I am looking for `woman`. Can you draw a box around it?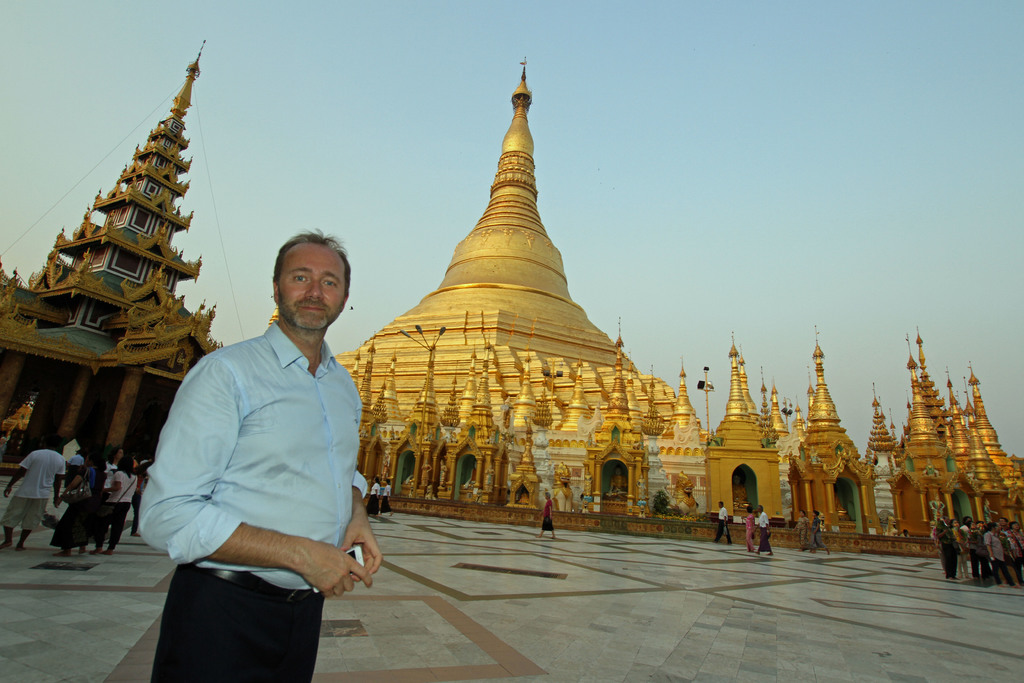
Sure, the bounding box is l=47, t=449, r=99, b=557.
